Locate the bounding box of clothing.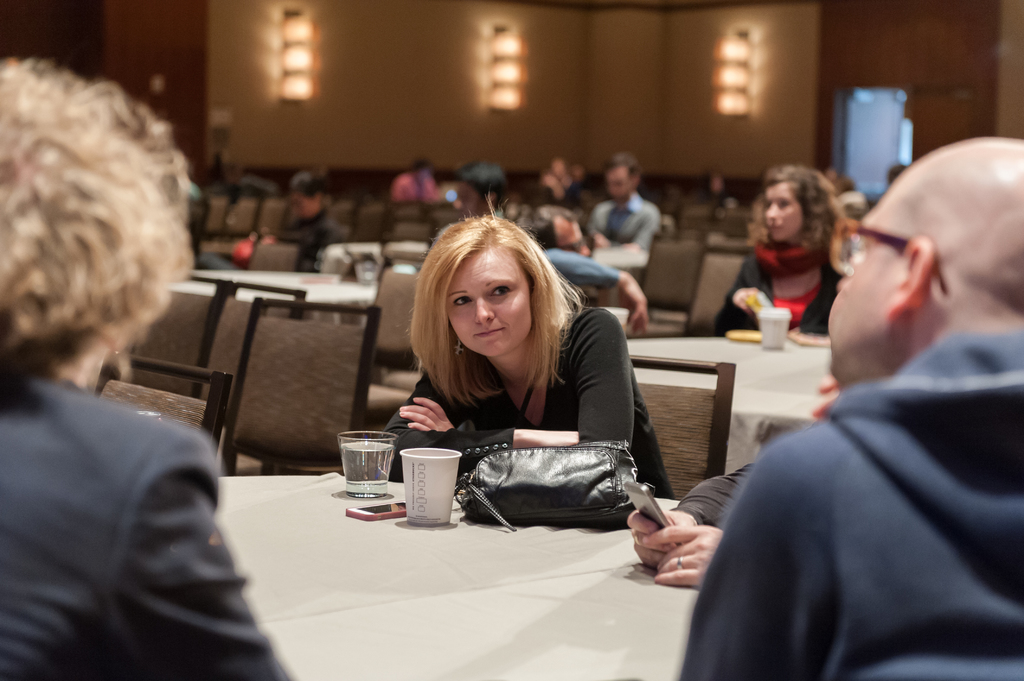
Bounding box: region(667, 461, 753, 529).
